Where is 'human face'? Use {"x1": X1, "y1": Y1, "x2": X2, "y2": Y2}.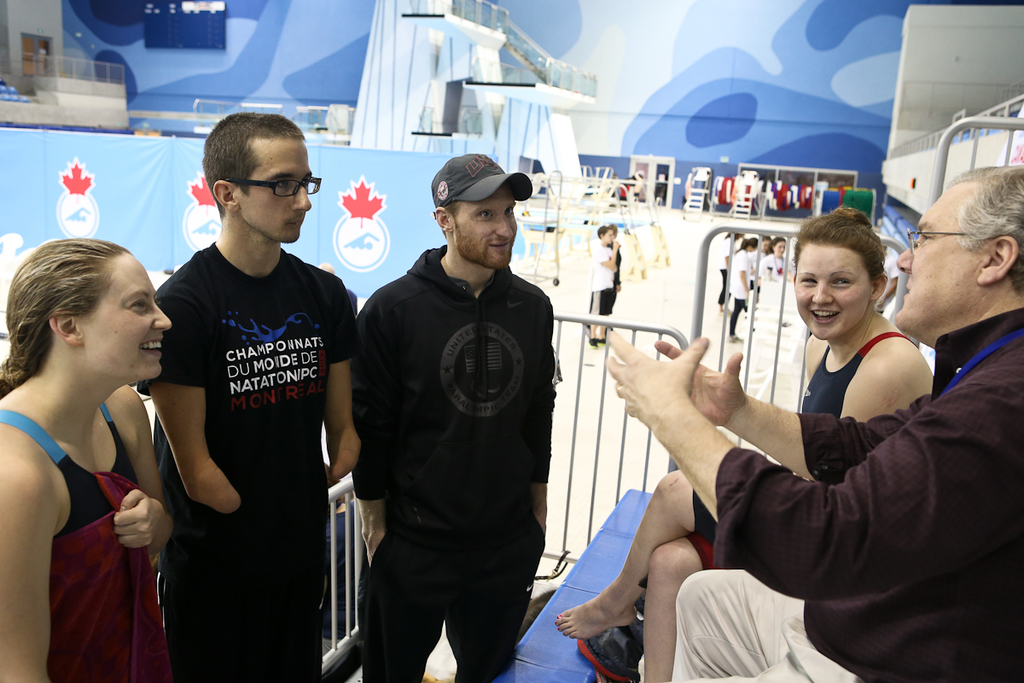
{"x1": 252, "y1": 137, "x2": 309, "y2": 240}.
